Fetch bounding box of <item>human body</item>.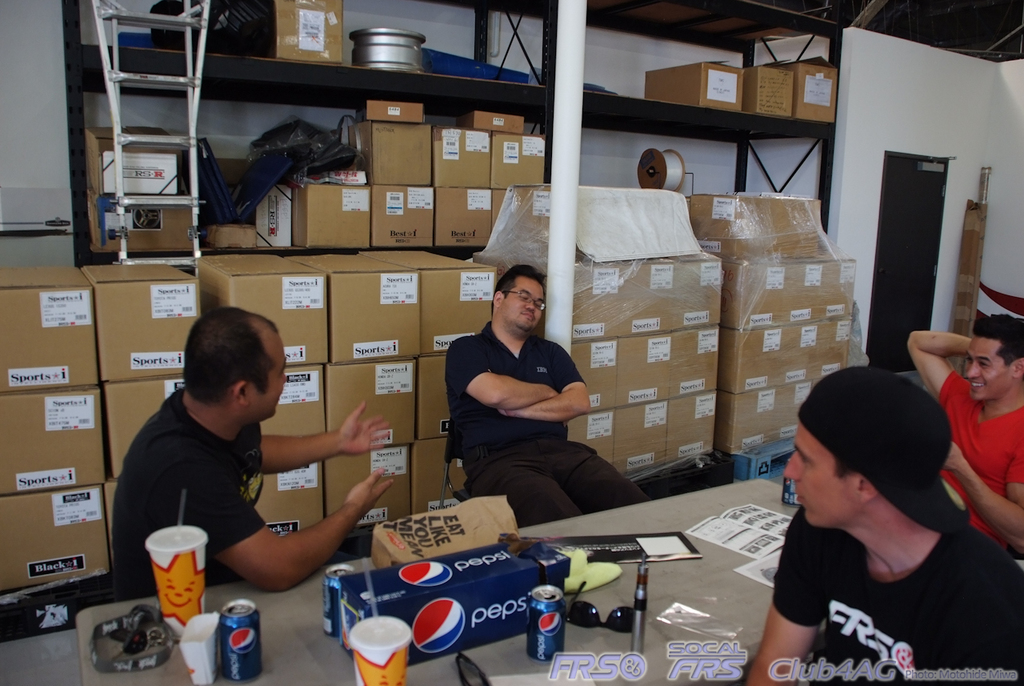
Bbox: locate(906, 340, 1023, 574).
